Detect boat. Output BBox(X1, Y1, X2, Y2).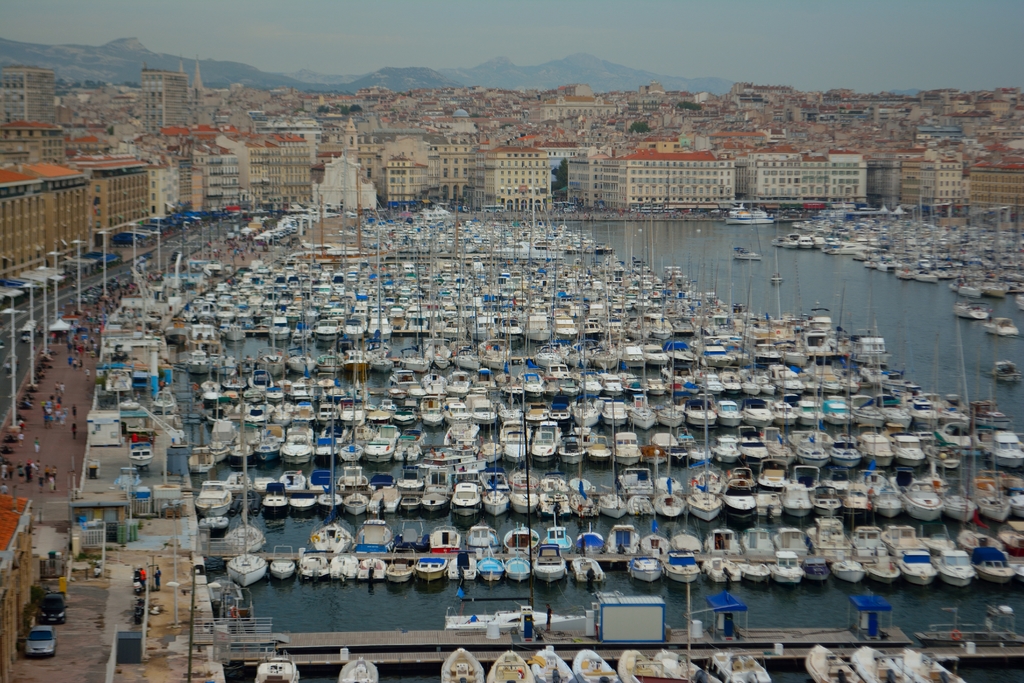
BBox(255, 654, 298, 682).
